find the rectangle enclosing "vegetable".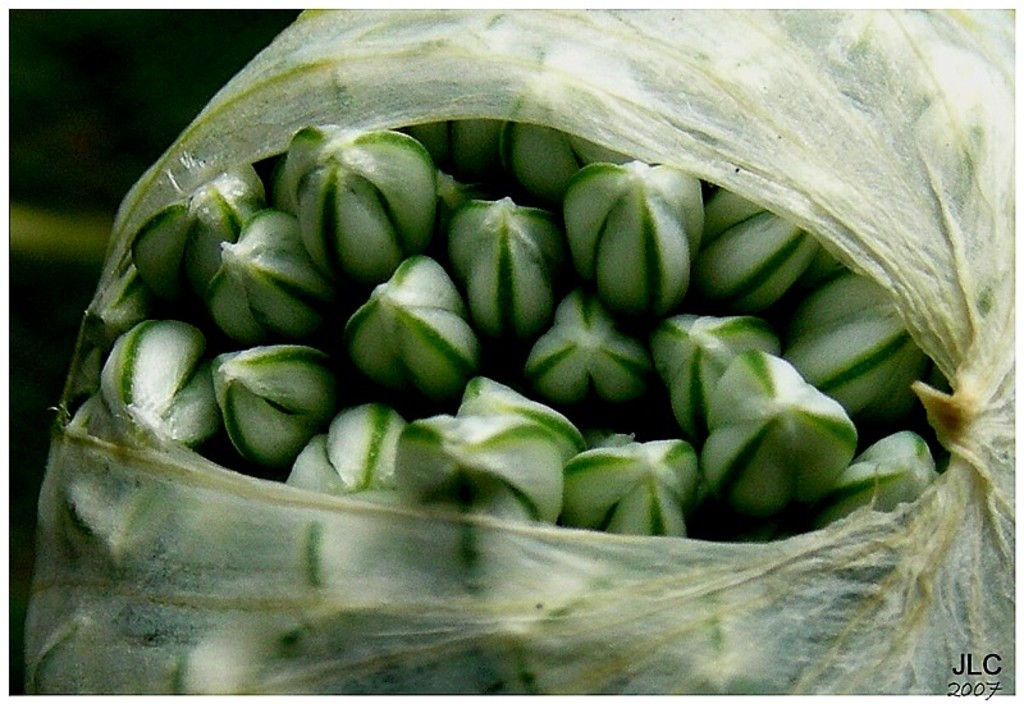
box=[573, 165, 718, 338].
